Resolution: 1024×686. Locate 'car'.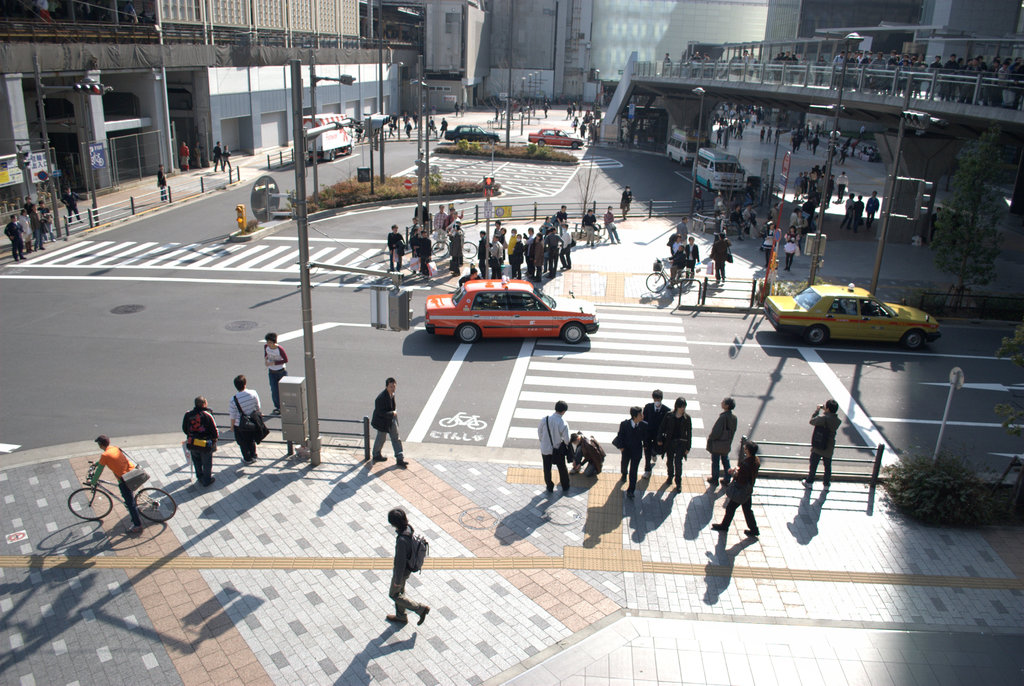
<bbox>762, 284, 941, 351</bbox>.
